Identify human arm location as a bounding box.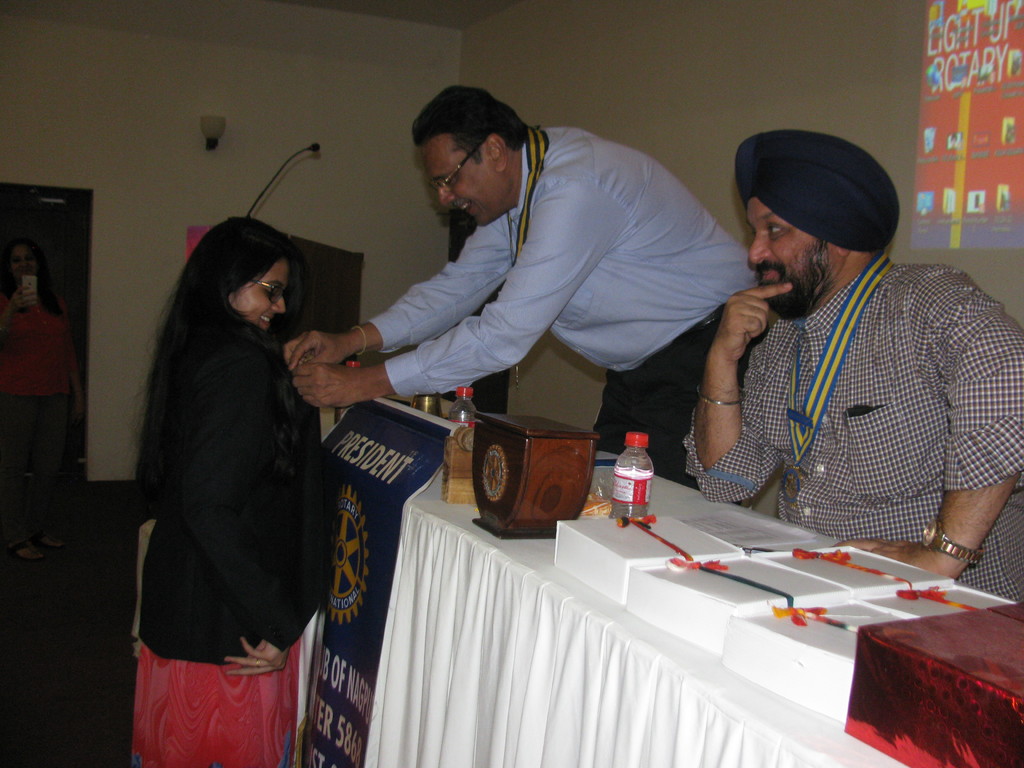
l=283, t=221, r=515, b=377.
